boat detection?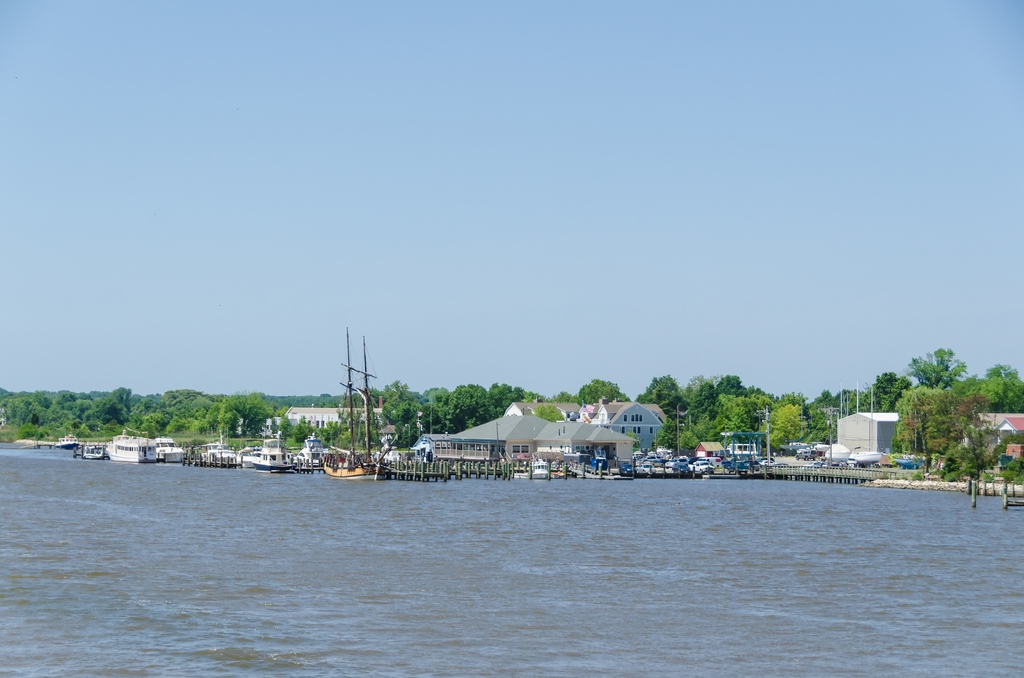
{"x1": 509, "y1": 460, "x2": 547, "y2": 480}
